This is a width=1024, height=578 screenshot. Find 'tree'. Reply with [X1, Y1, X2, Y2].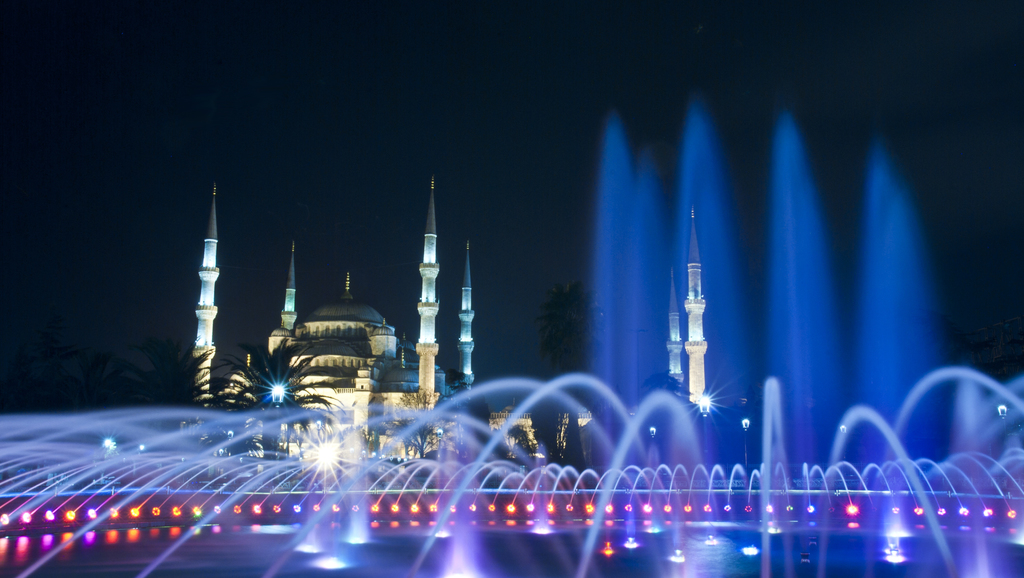
[385, 378, 447, 460].
